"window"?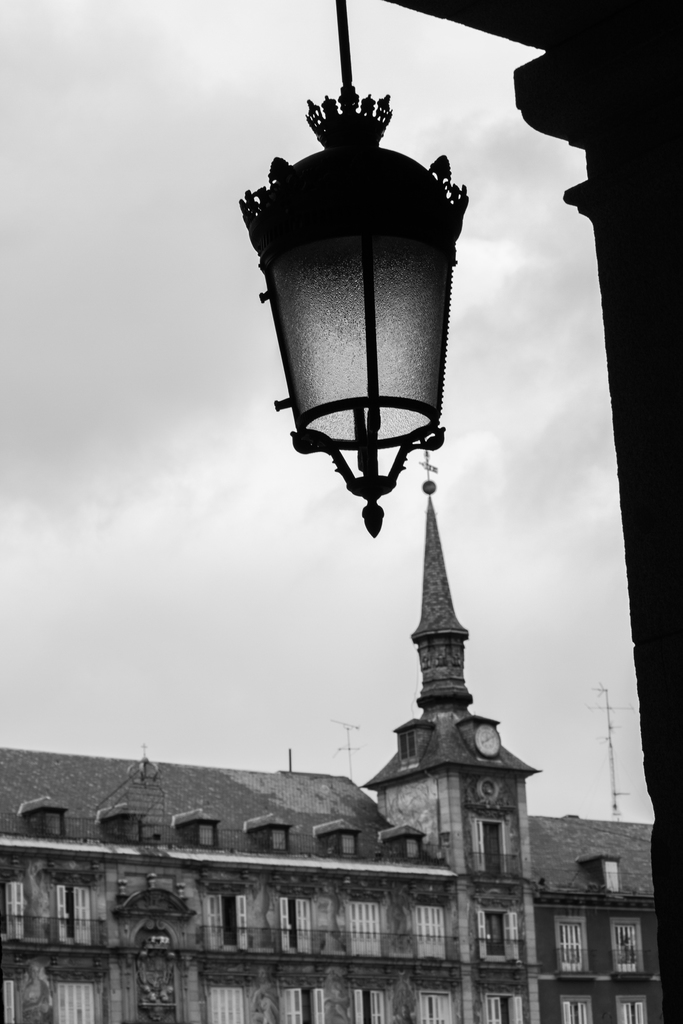
detection(210, 899, 242, 949)
